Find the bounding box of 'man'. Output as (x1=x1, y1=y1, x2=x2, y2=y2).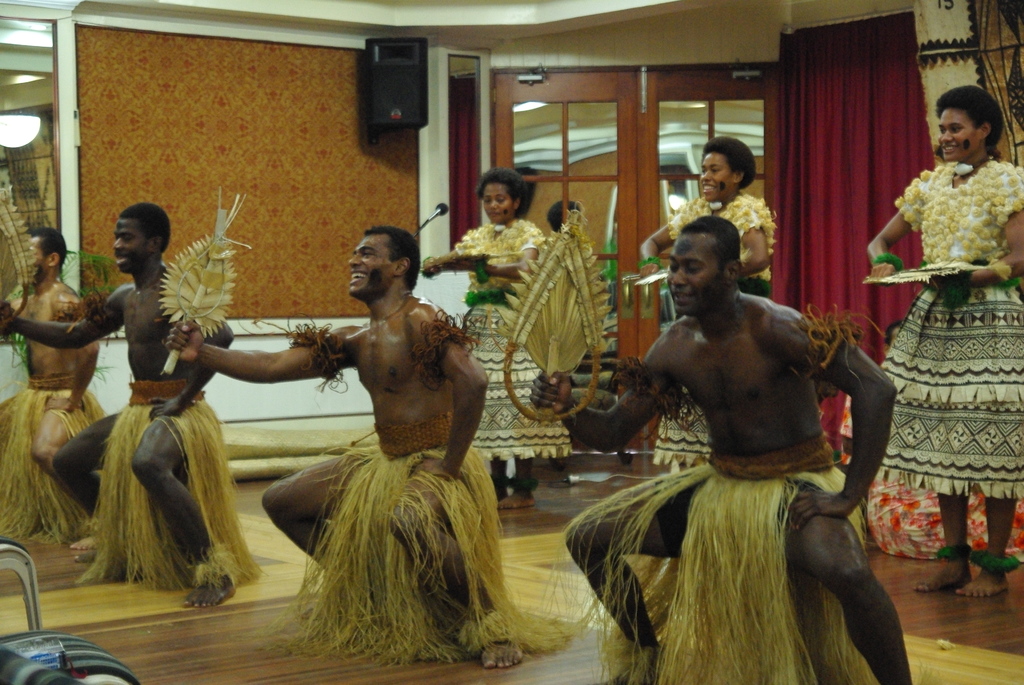
(x1=159, y1=191, x2=584, y2=673).
